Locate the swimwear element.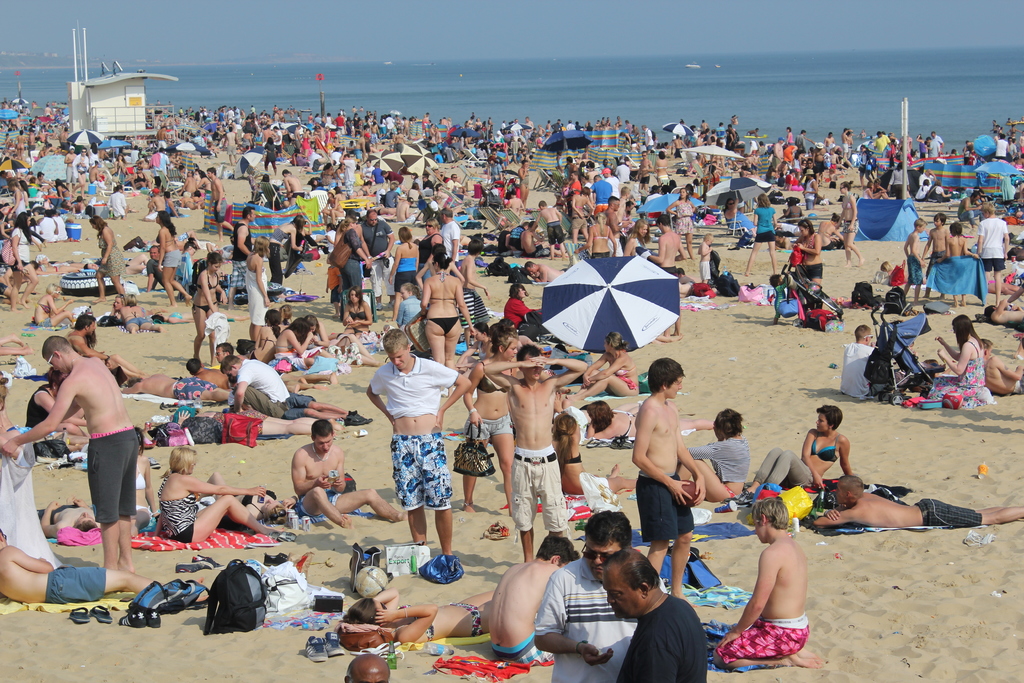
Element bbox: bbox=[194, 269, 220, 290].
